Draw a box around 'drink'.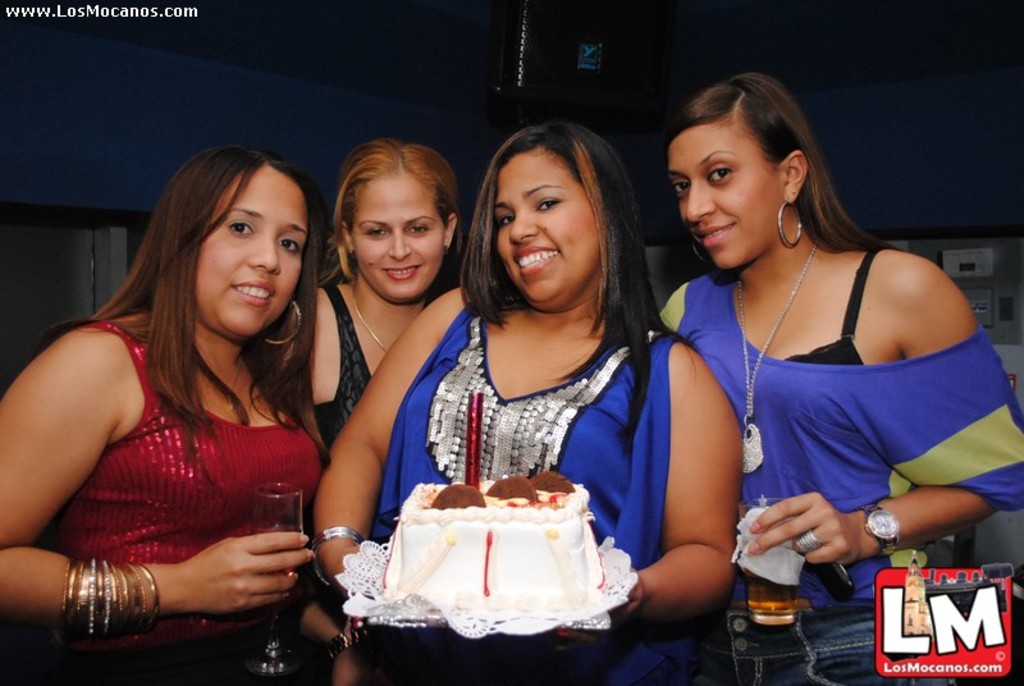
<bbox>748, 564, 795, 613</bbox>.
